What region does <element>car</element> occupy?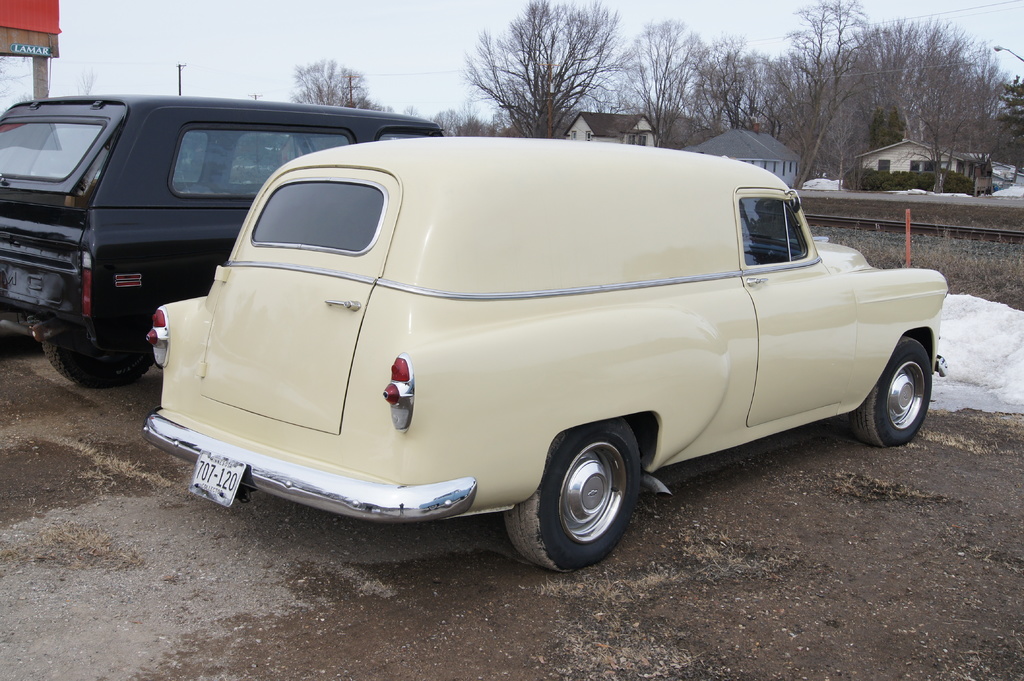
left=106, top=136, right=919, bottom=546.
